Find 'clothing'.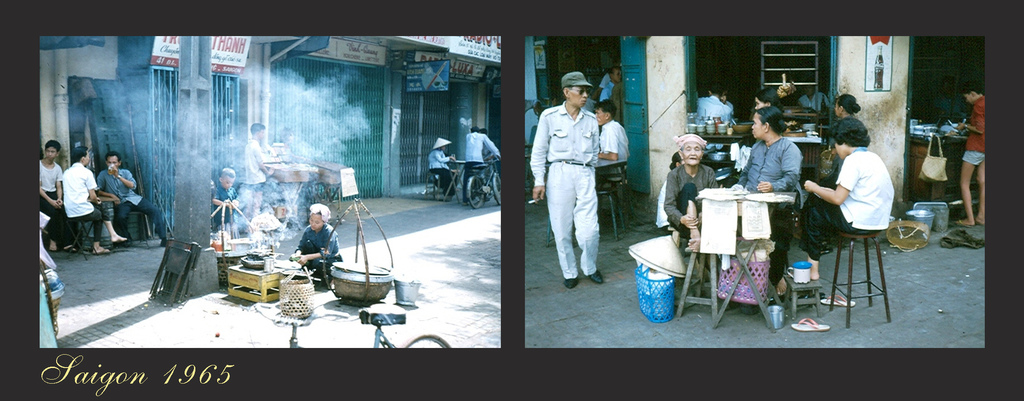
[x1=700, y1=97, x2=735, y2=131].
